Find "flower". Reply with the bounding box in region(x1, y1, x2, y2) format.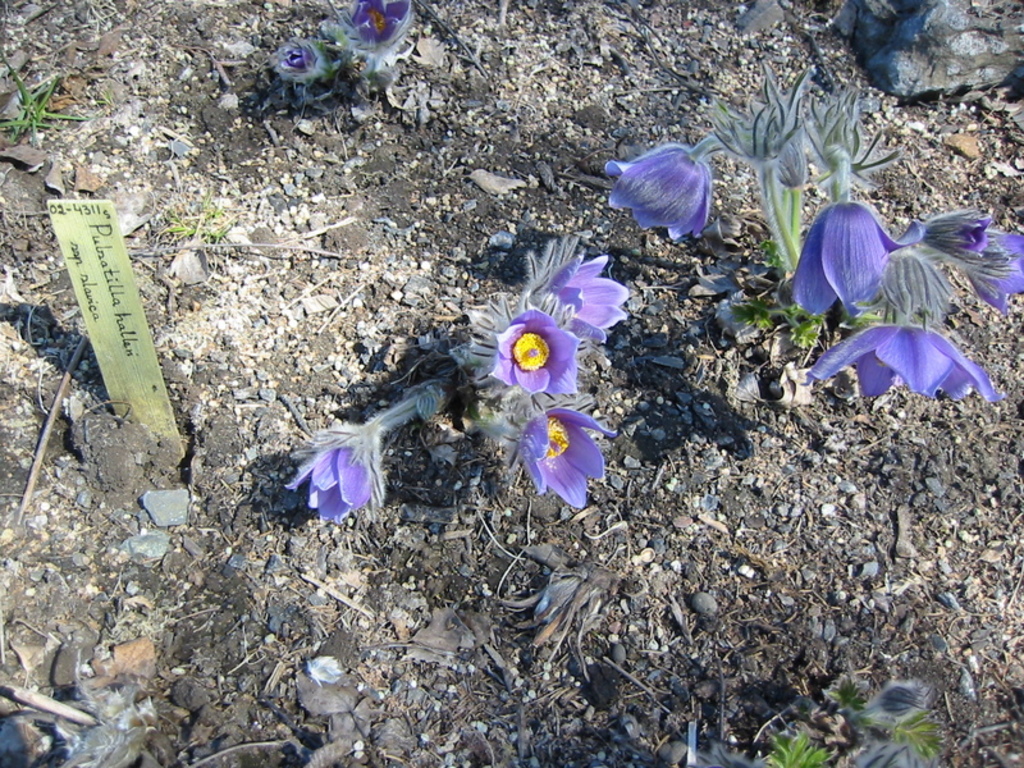
region(808, 317, 1000, 404).
